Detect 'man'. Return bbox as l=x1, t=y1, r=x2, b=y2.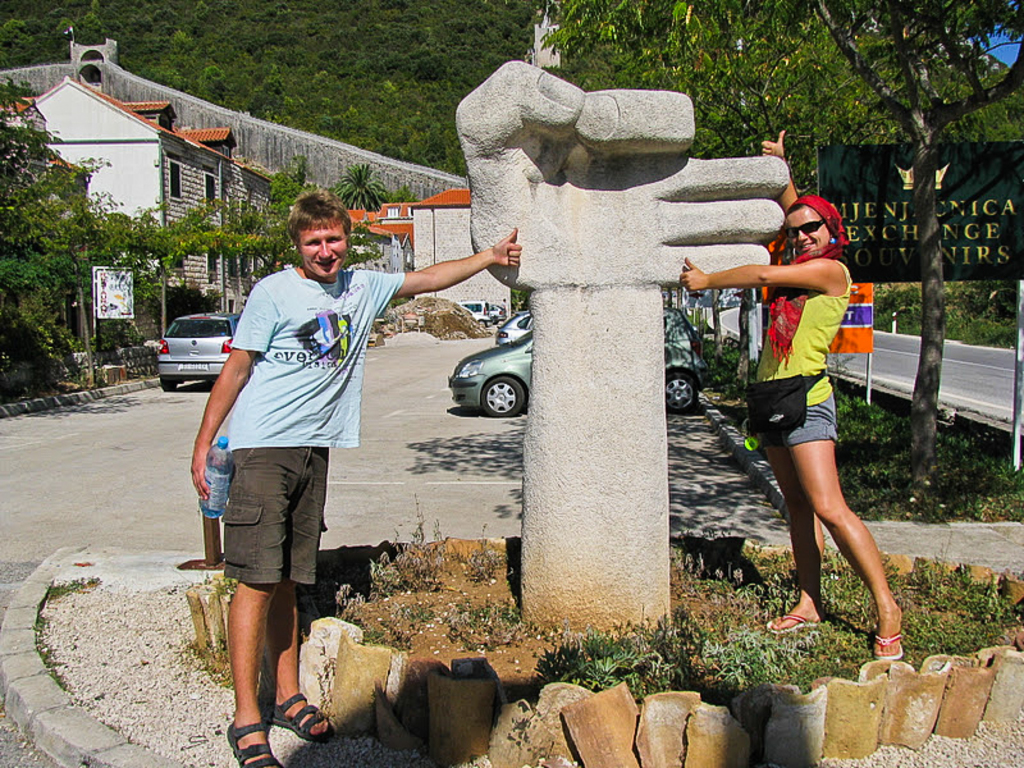
l=200, t=192, r=472, b=645.
